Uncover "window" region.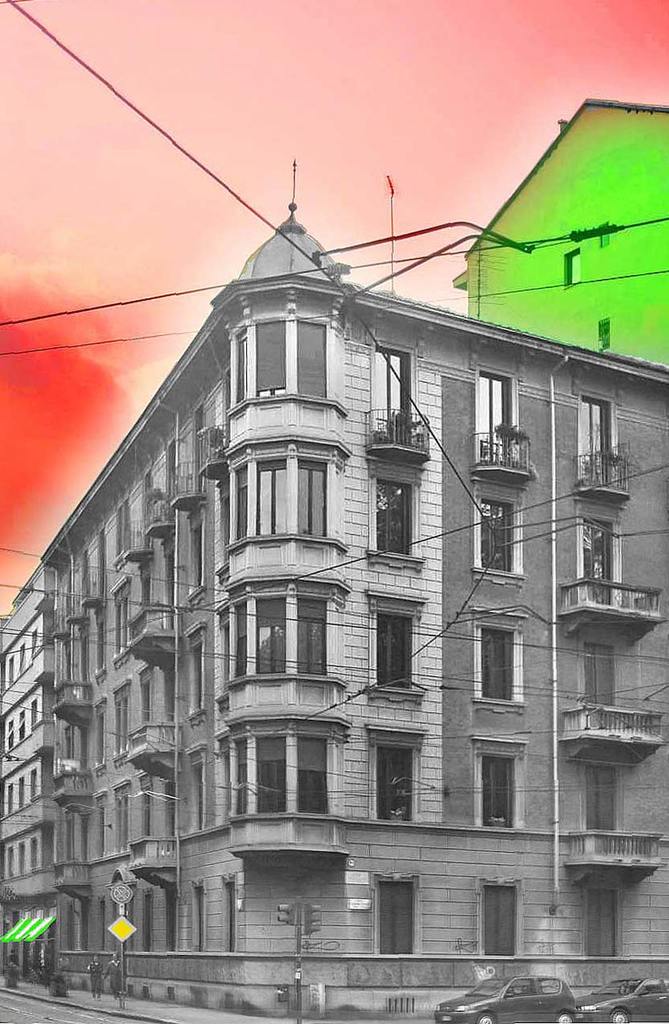
Uncovered: <region>19, 780, 25, 808</region>.
